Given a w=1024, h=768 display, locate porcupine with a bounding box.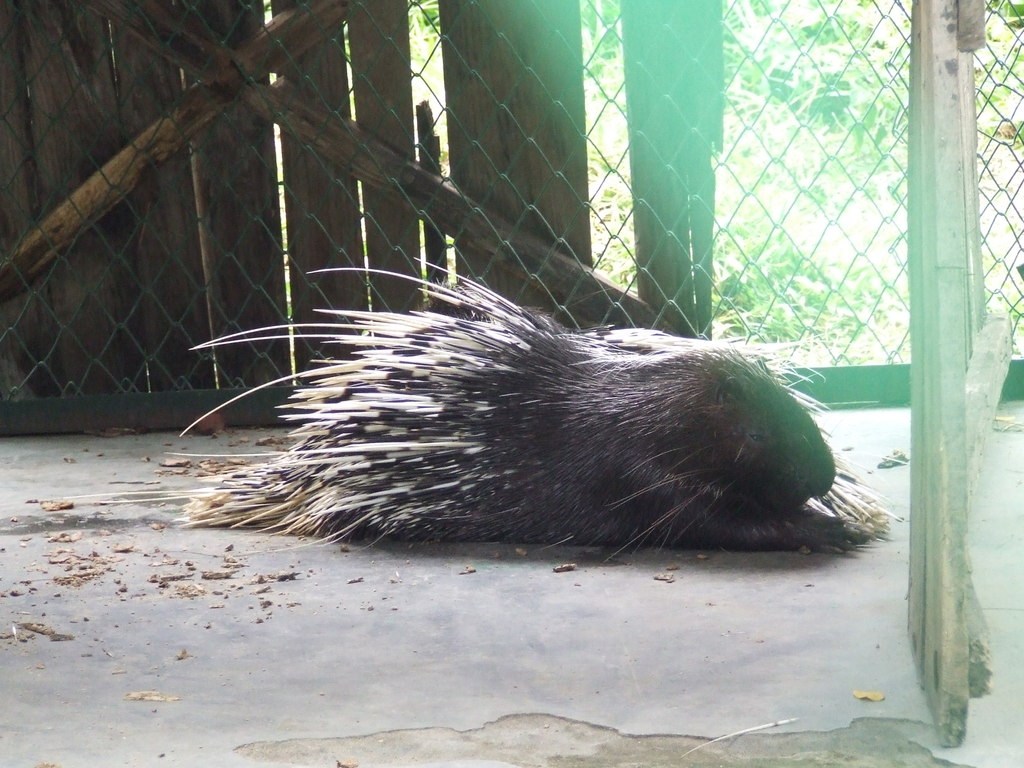
Located: bbox(170, 261, 892, 553).
